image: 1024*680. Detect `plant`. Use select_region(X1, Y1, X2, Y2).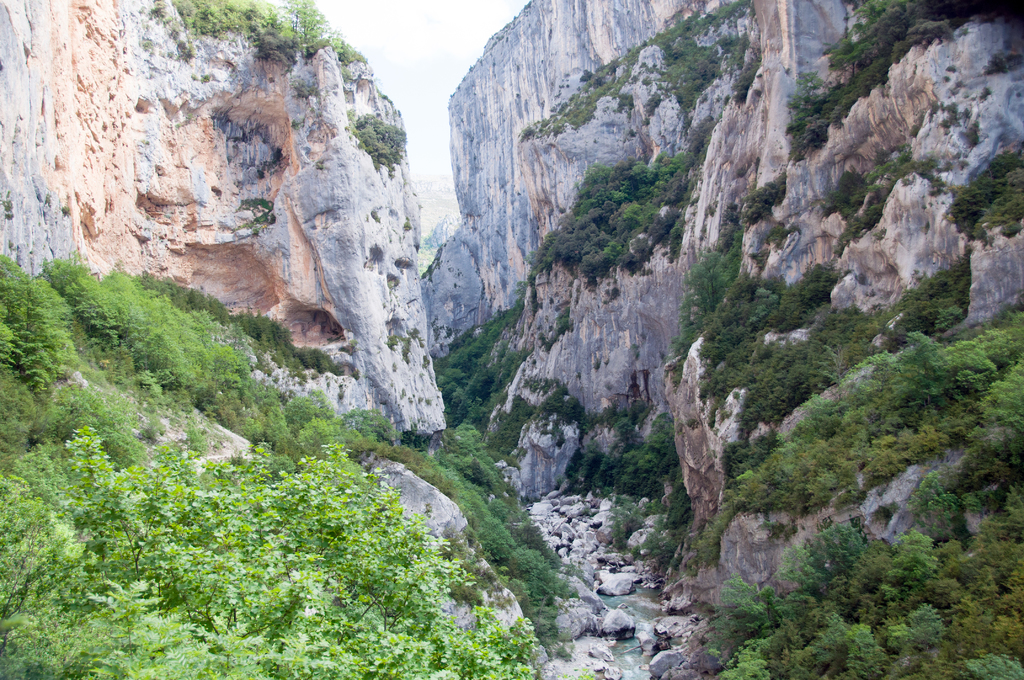
select_region(154, 0, 367, 69).
